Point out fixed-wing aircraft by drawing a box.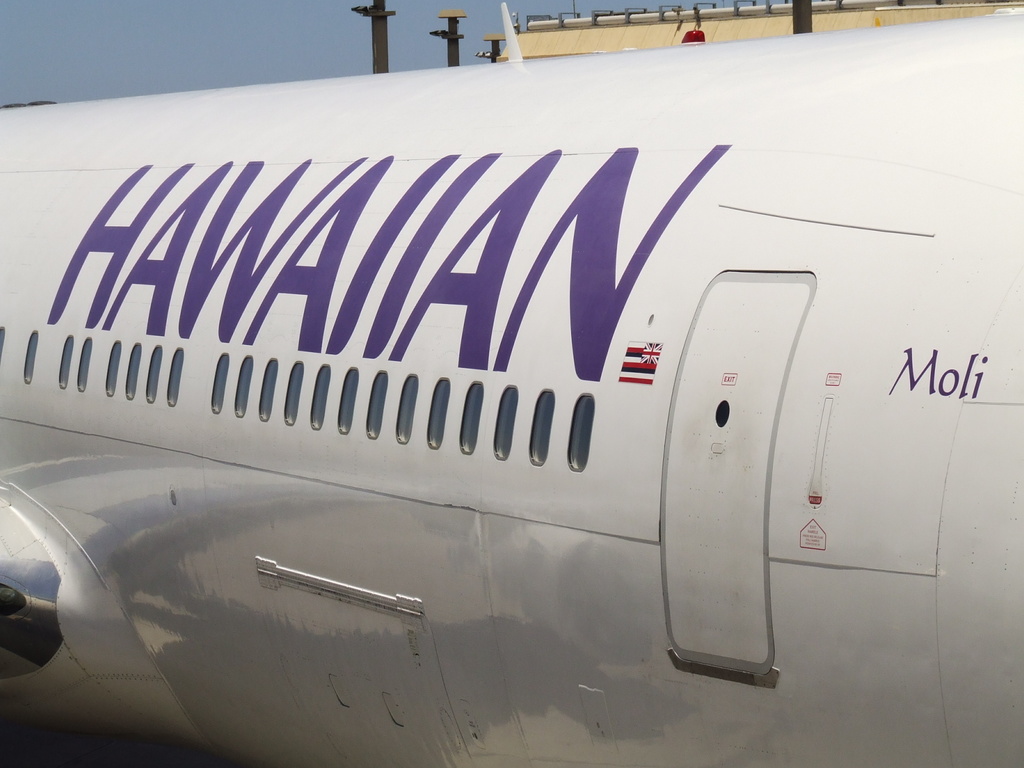
x1=0, y1=7, x2=1023, y2=767.
